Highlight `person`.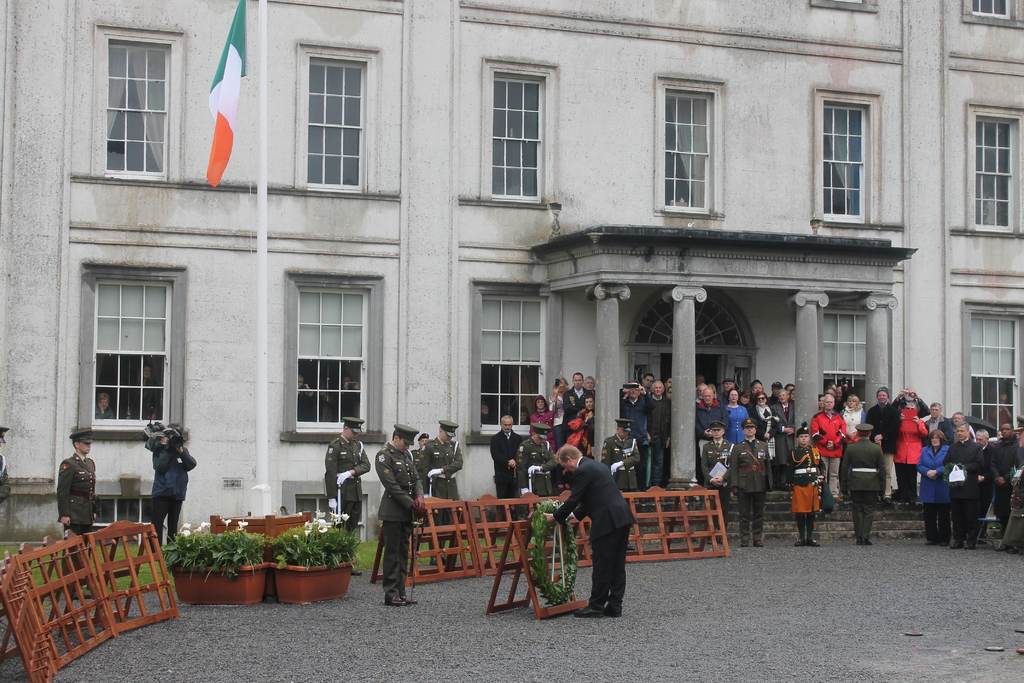
Highlighted region: rect(563, 373, 585, 441).
